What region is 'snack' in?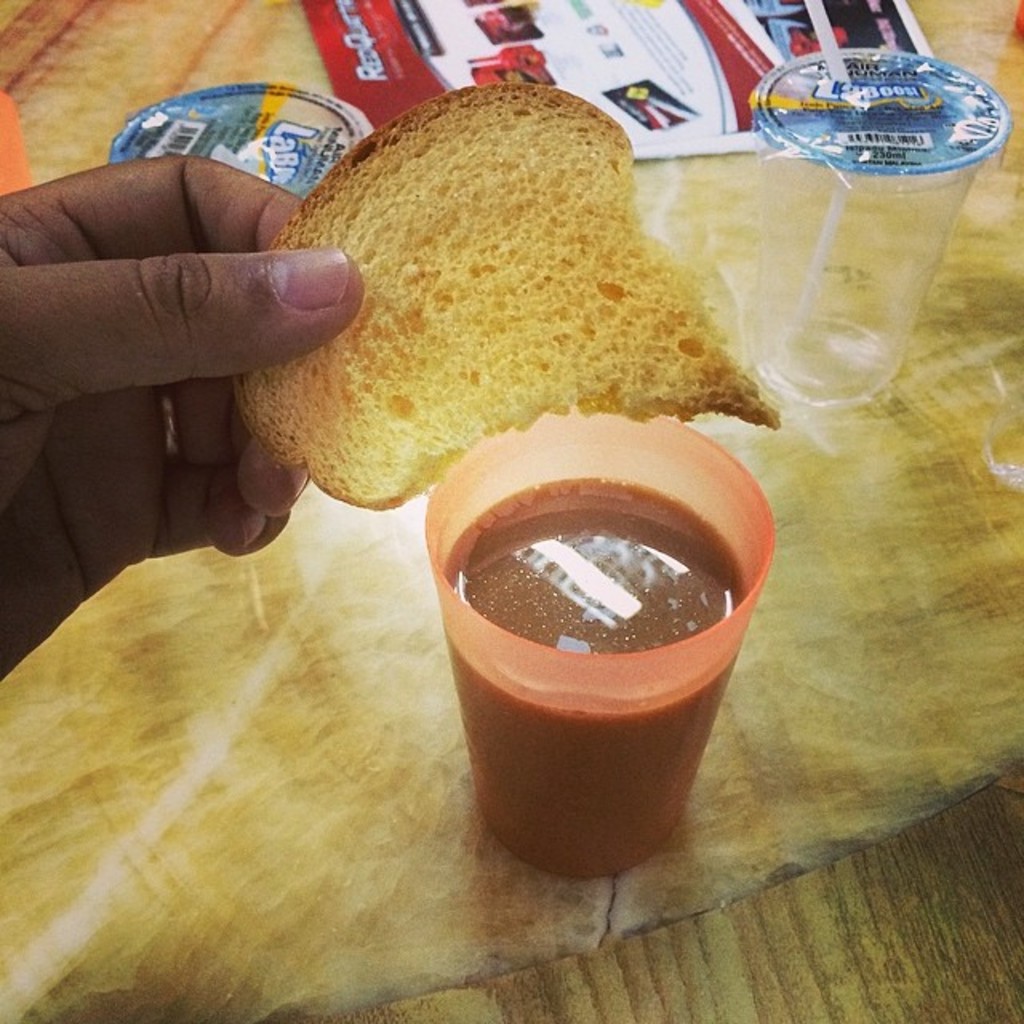
<bbox>258, 155, 760, 482</bbox>.
